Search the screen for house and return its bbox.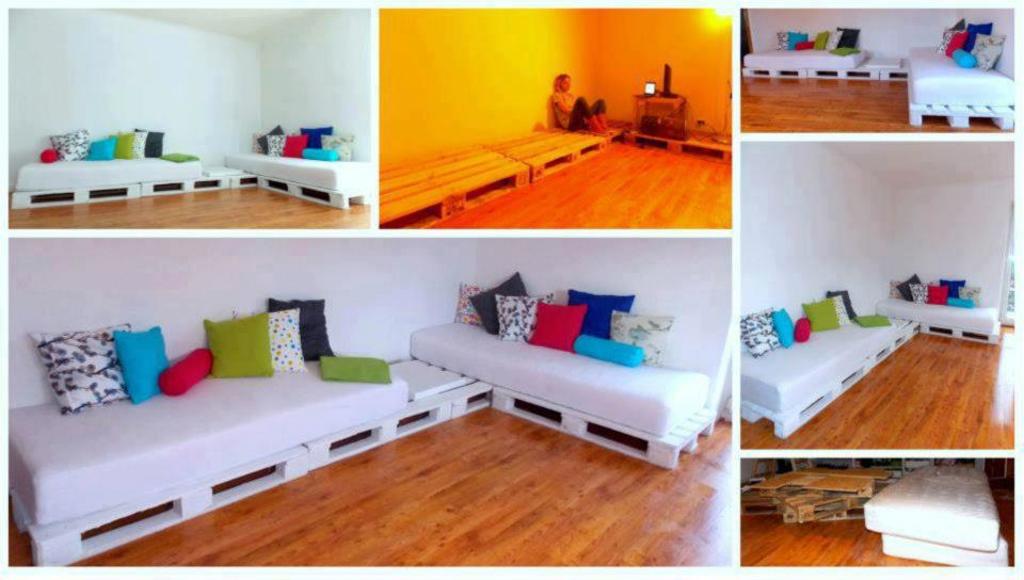
Found: [735, 456, 1012, 576].
